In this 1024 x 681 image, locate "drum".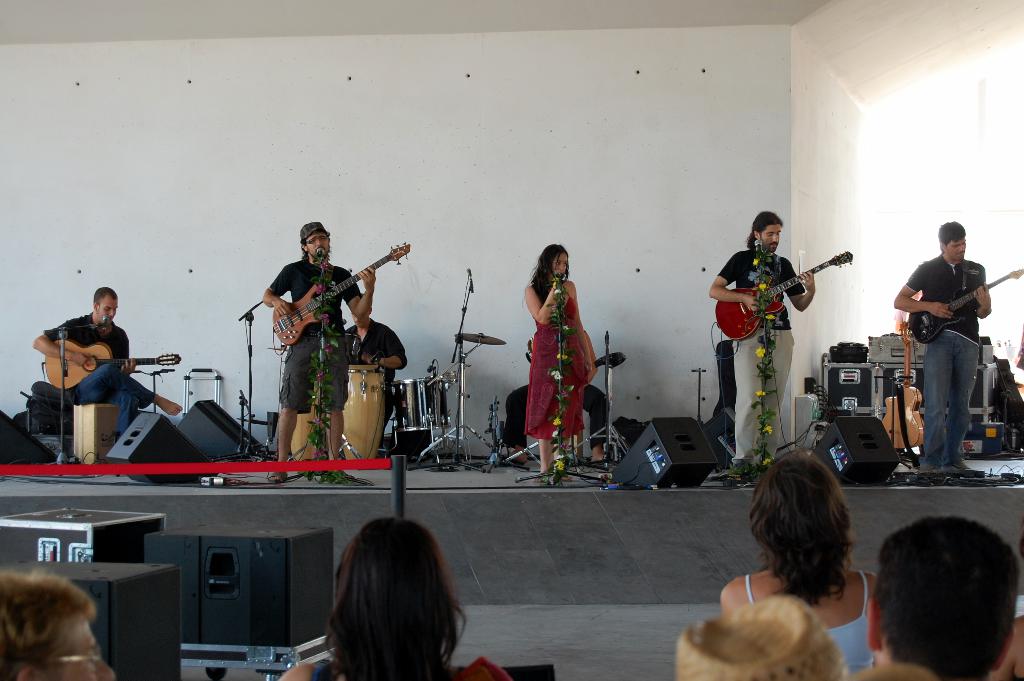
Bounding box: left=426, top=377, right=452, bottom=429.
